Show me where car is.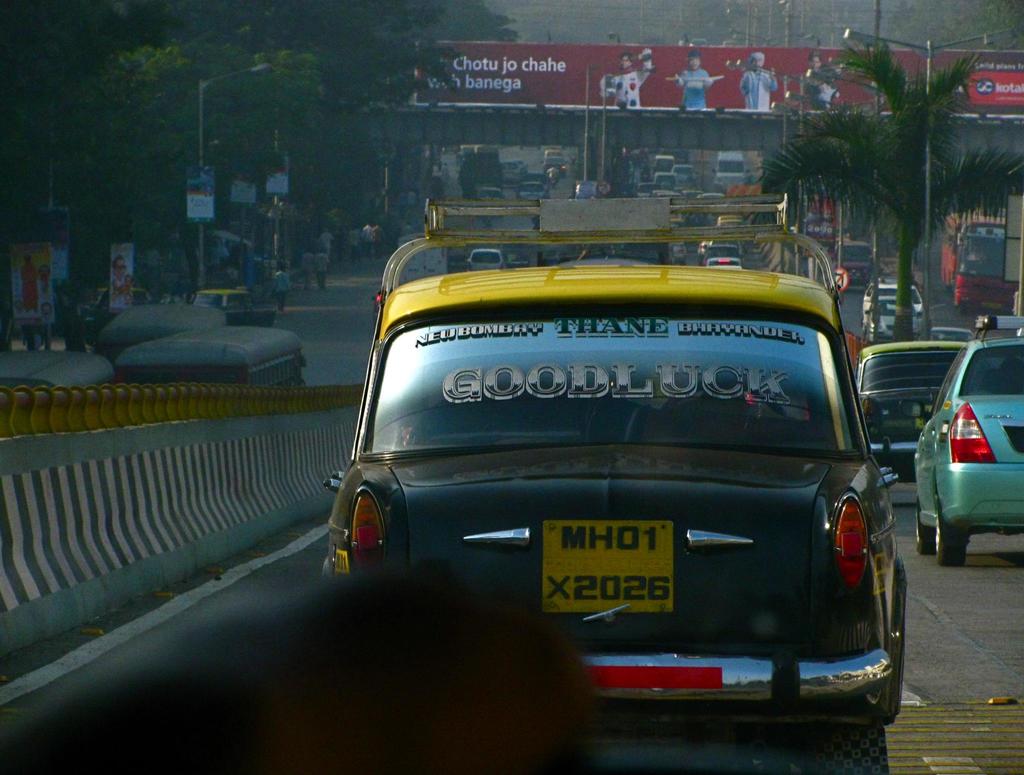
car is at <box>865,278,929,326</box>.
